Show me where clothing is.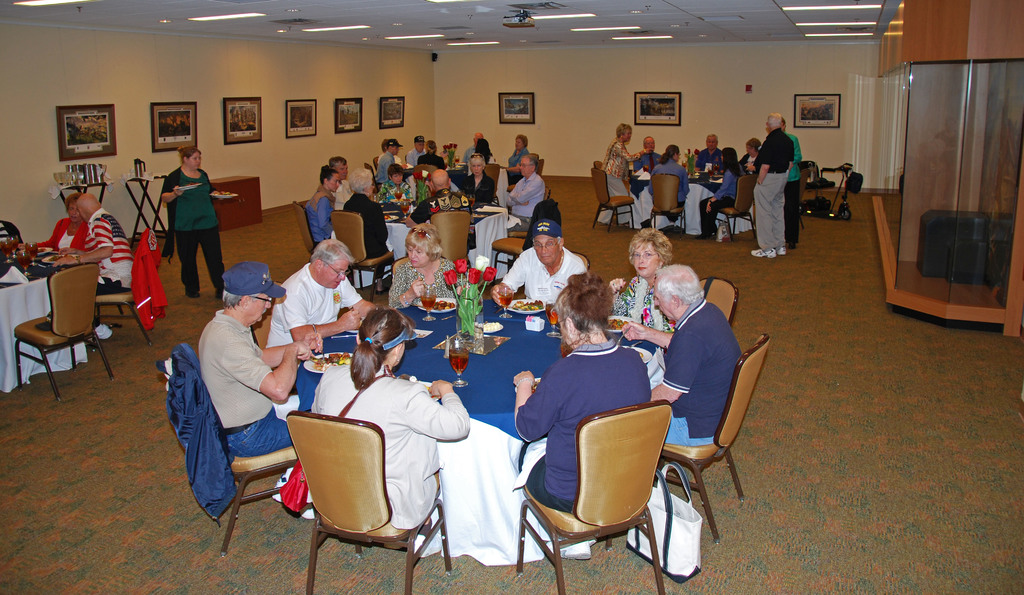
clothing is at 388 259 461 314.
